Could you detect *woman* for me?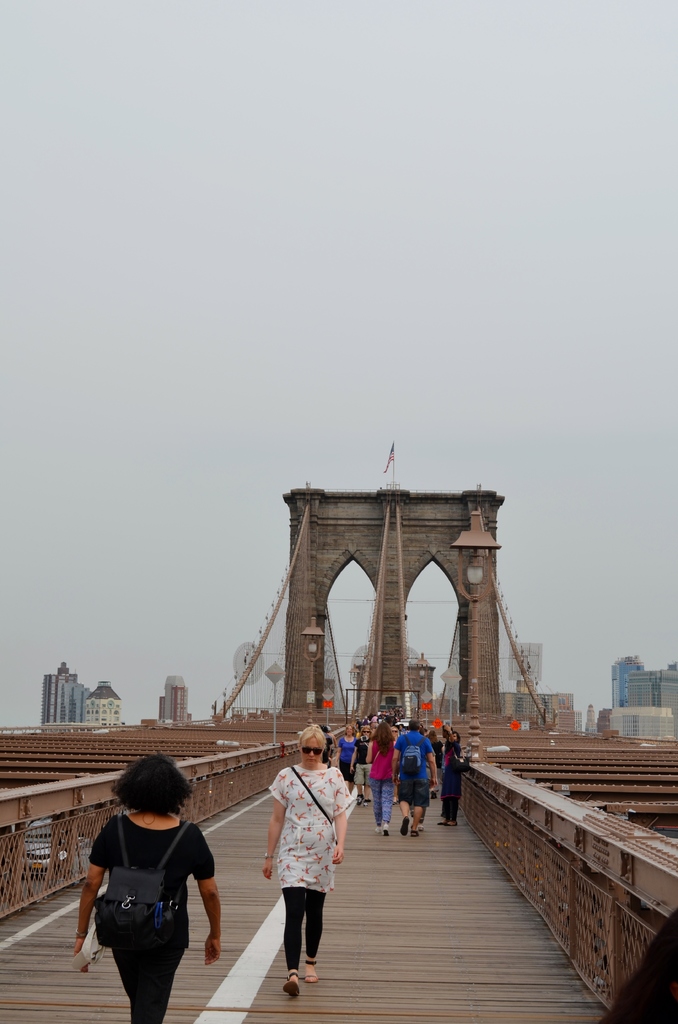
Detection result: locate(261, 730, 348, 989).
